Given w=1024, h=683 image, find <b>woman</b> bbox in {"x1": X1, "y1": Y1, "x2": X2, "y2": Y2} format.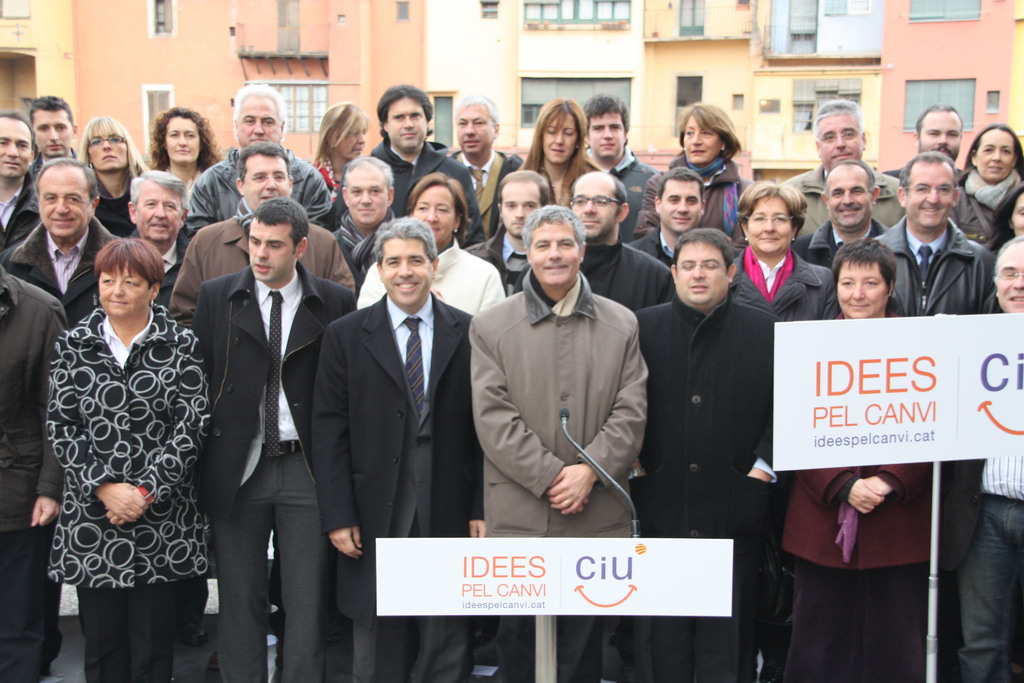
{"x1": 982, "y1": 181, "x2": 1023, "y2": 249}.
